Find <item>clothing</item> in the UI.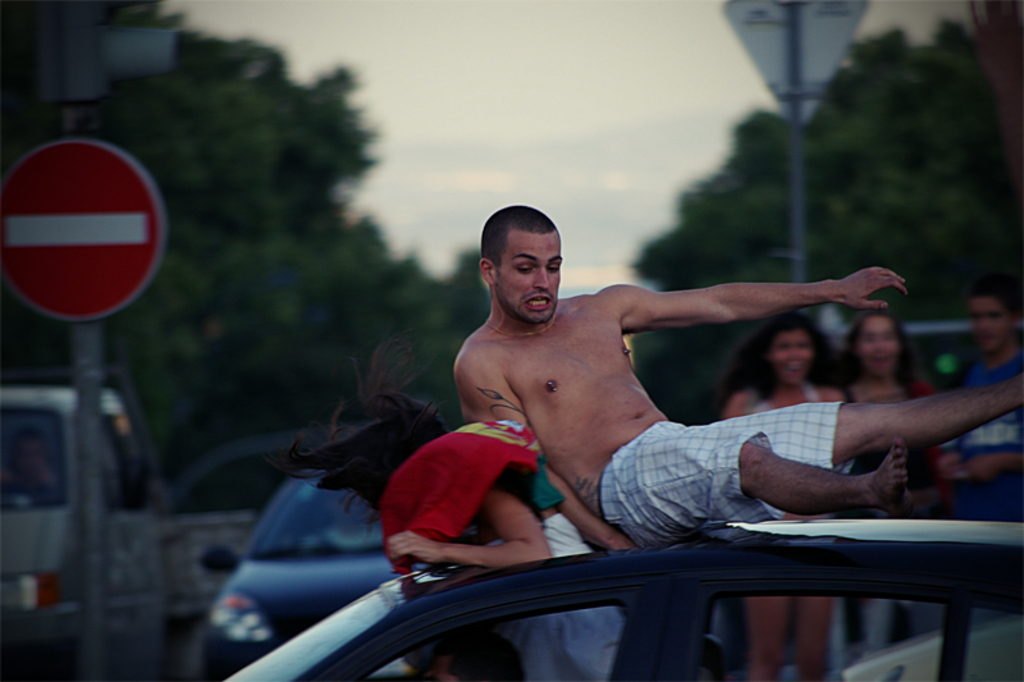
UI element at box=[511, 517, 626, 681].
